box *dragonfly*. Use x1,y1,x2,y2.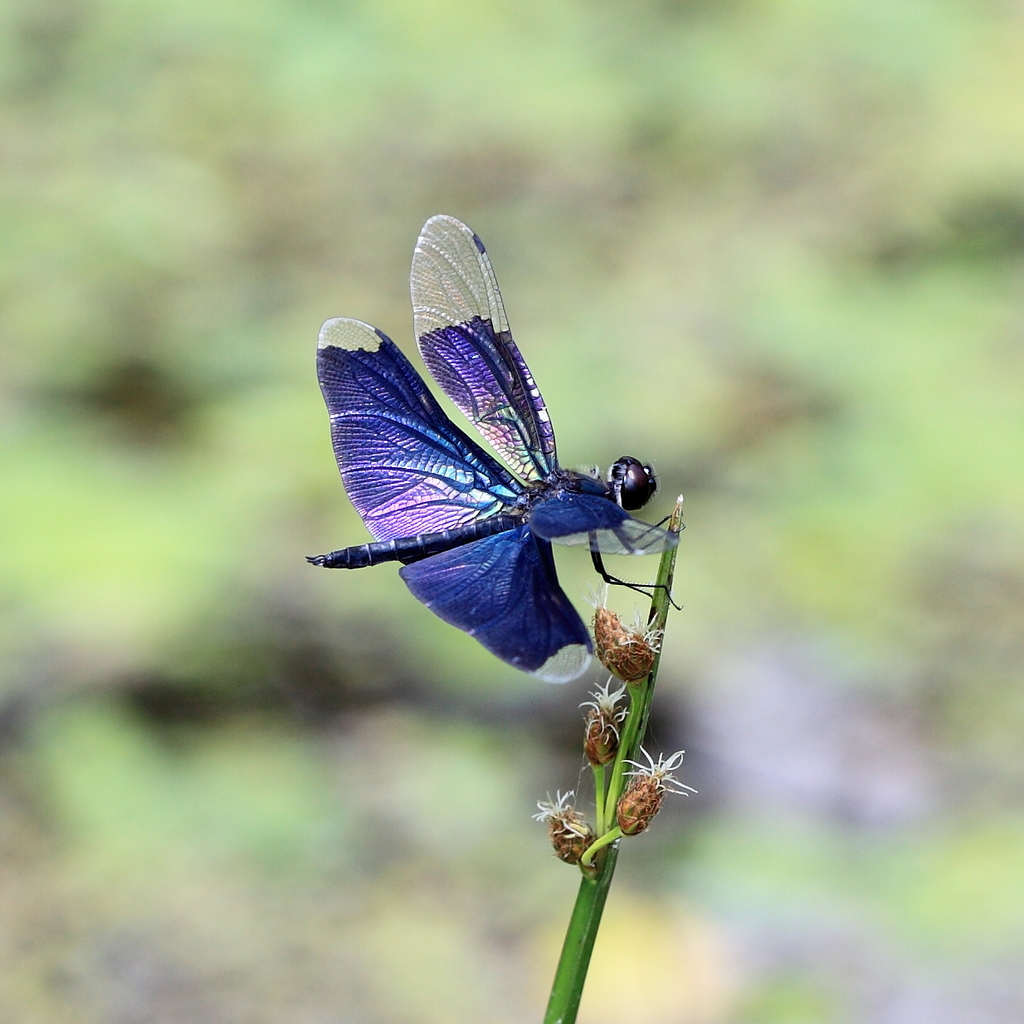
300,212,685,680.
